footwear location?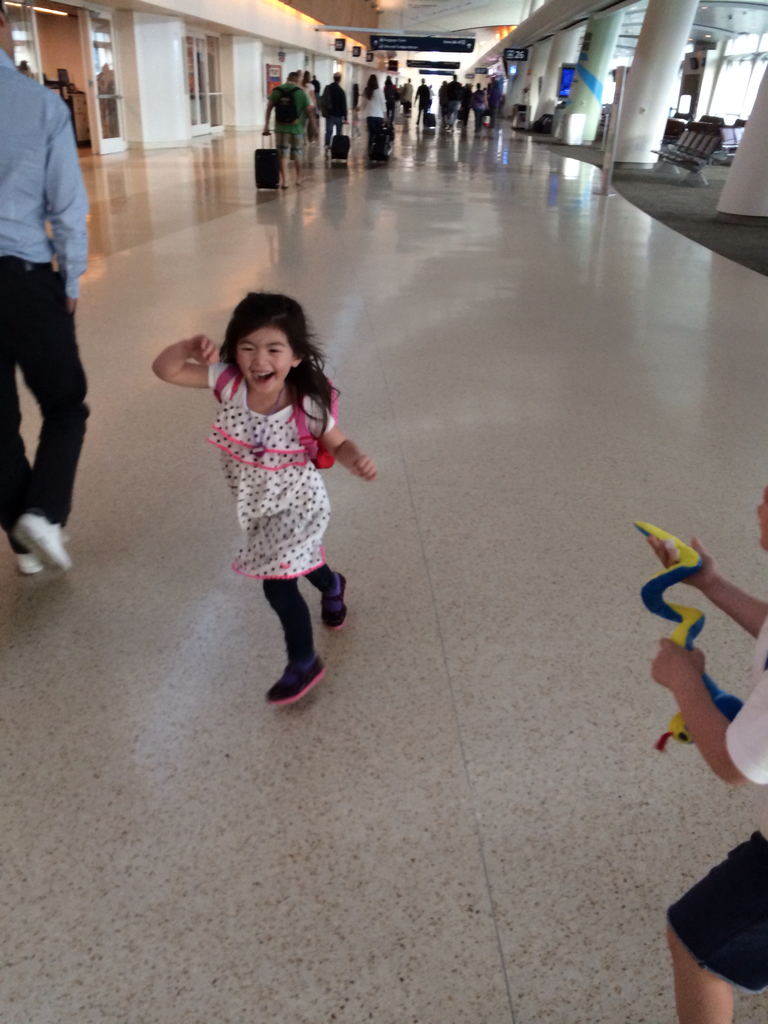
x1=18, y1=511, x2=79, y2=578
